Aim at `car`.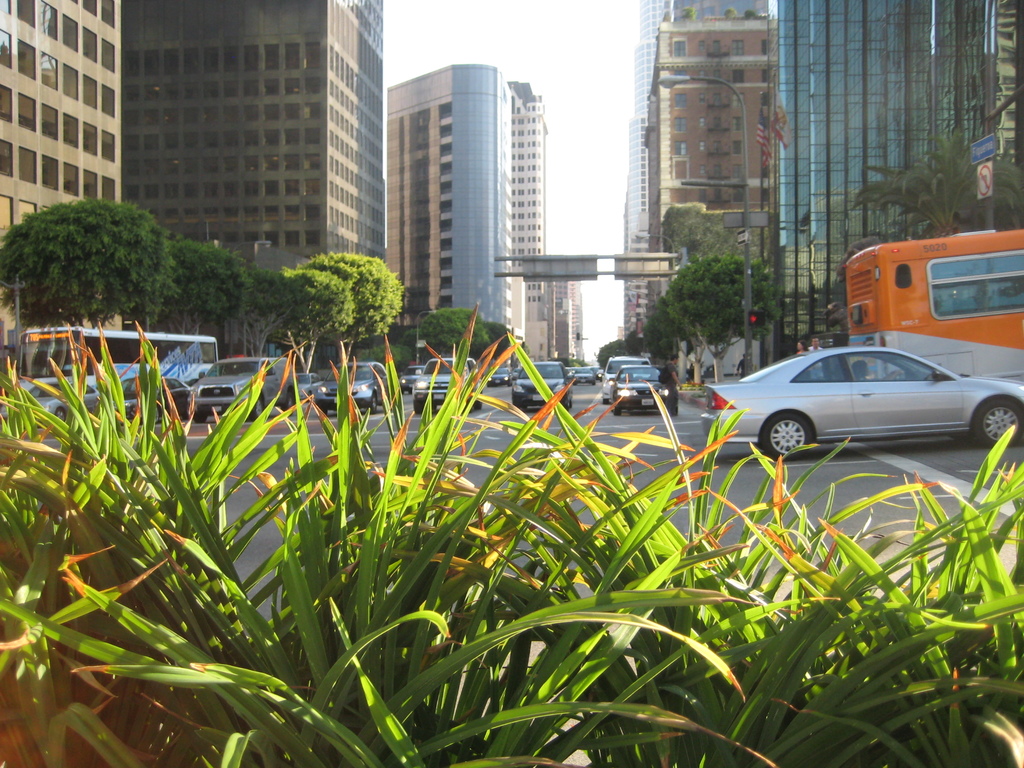
Aimed at region(509, 357, 573, 413).
